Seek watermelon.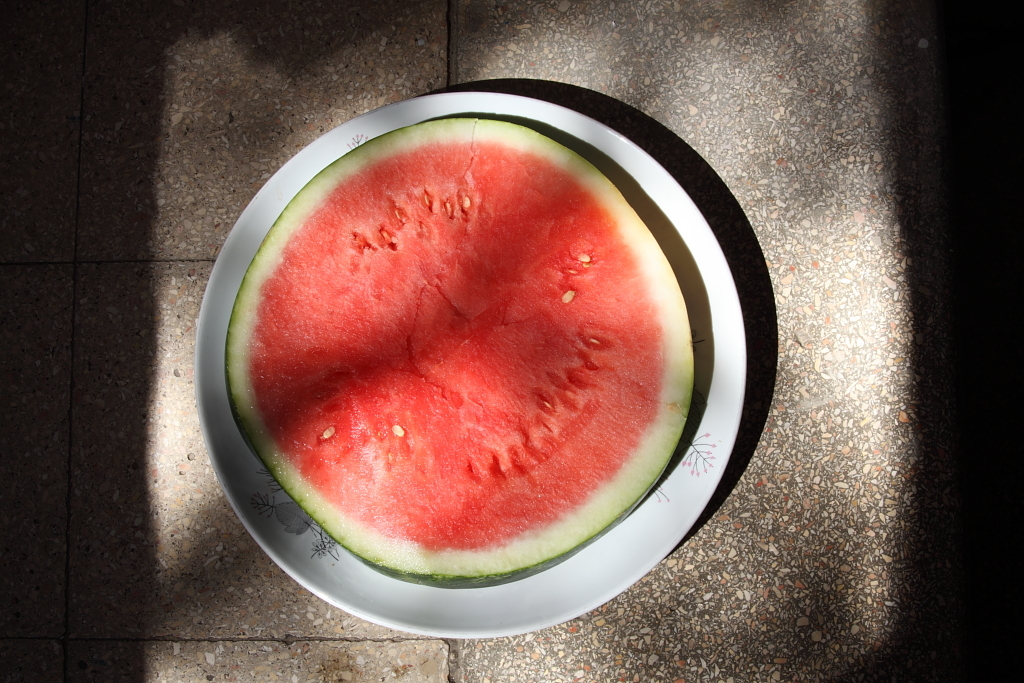
x1=227, y1=114, x2=696, y2=585.
